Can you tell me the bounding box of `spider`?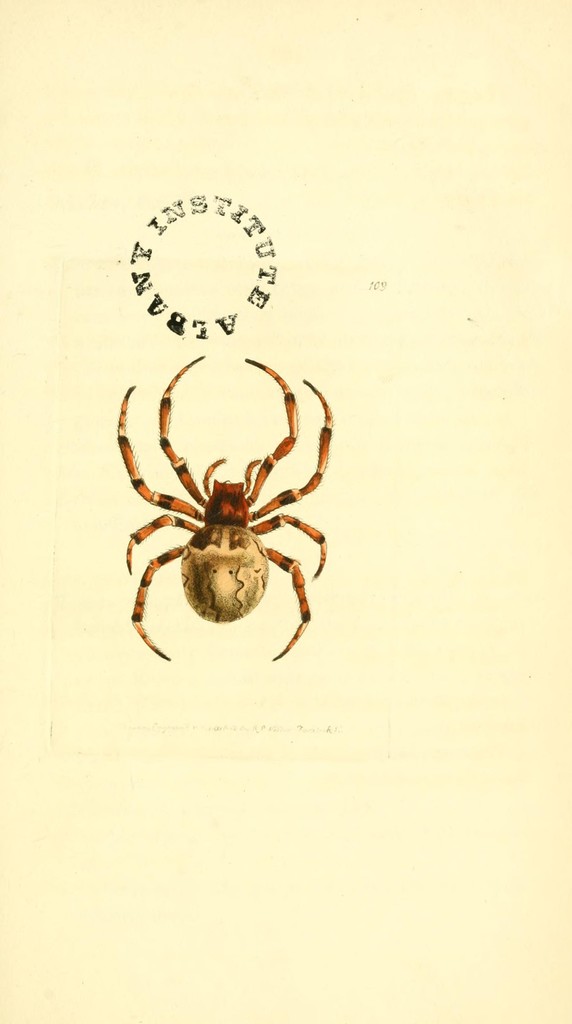
<box>114,354,338,664</box>.
